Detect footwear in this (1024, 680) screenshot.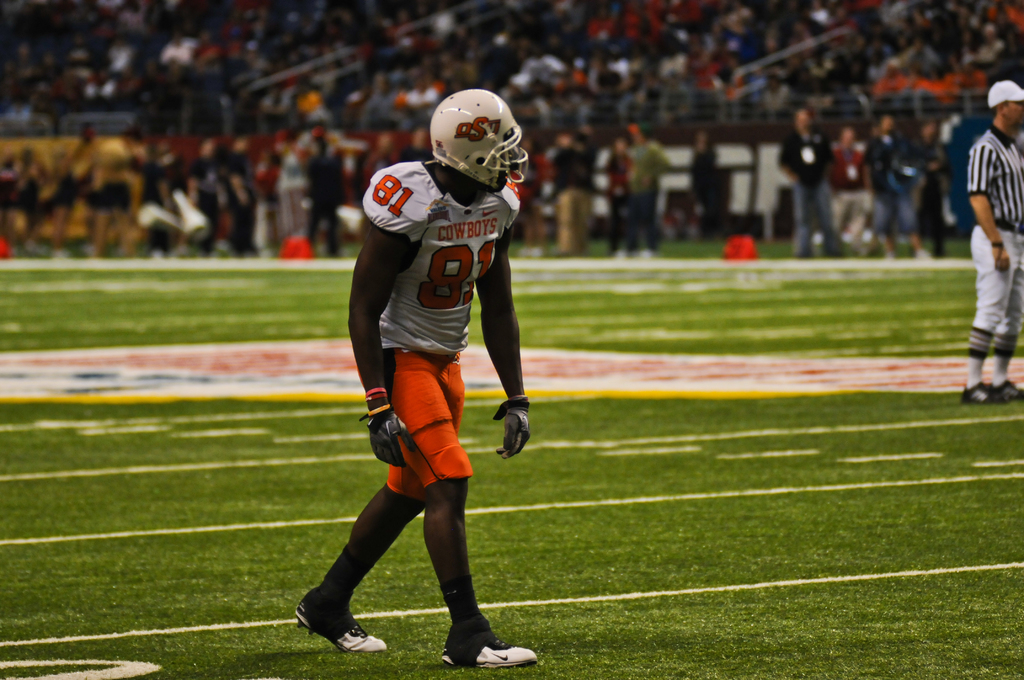
Detection: <region>301, 590, 371, 663</region>.
